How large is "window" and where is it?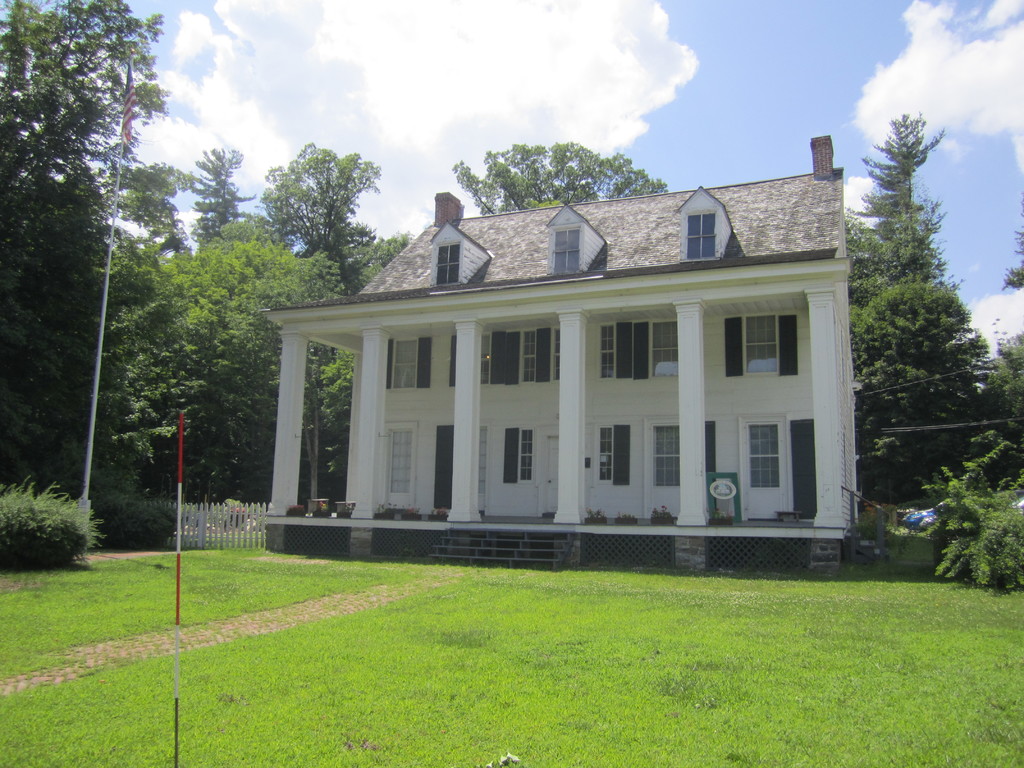
Bounding box: bbox=(500, 427, 538, 486).
